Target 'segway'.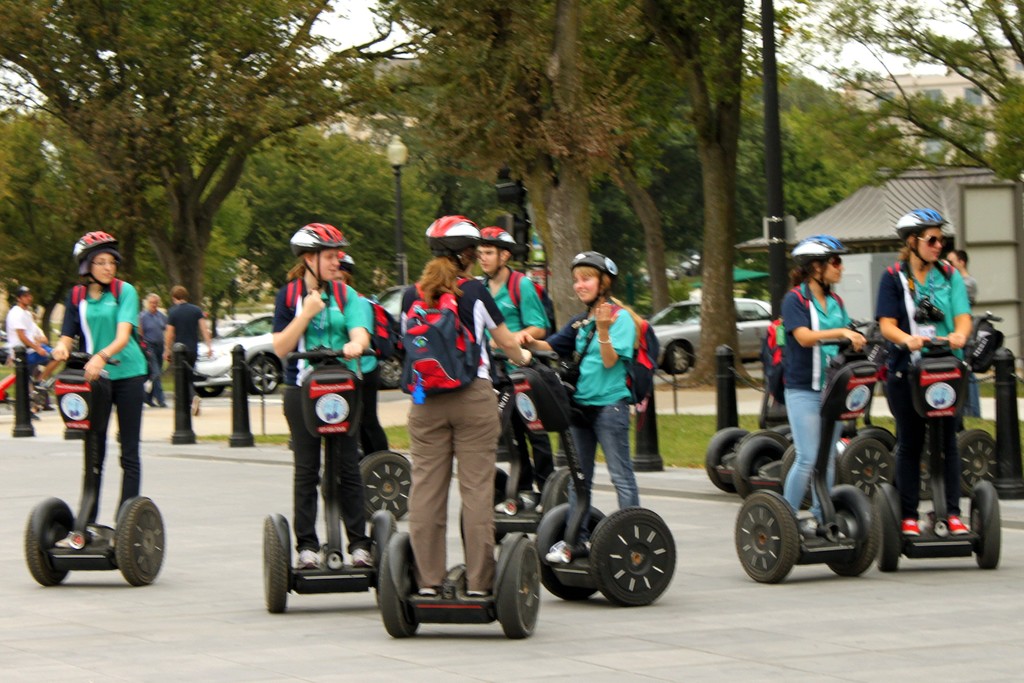
Target region: [left=532, top=350, right=675, bottom=608].
